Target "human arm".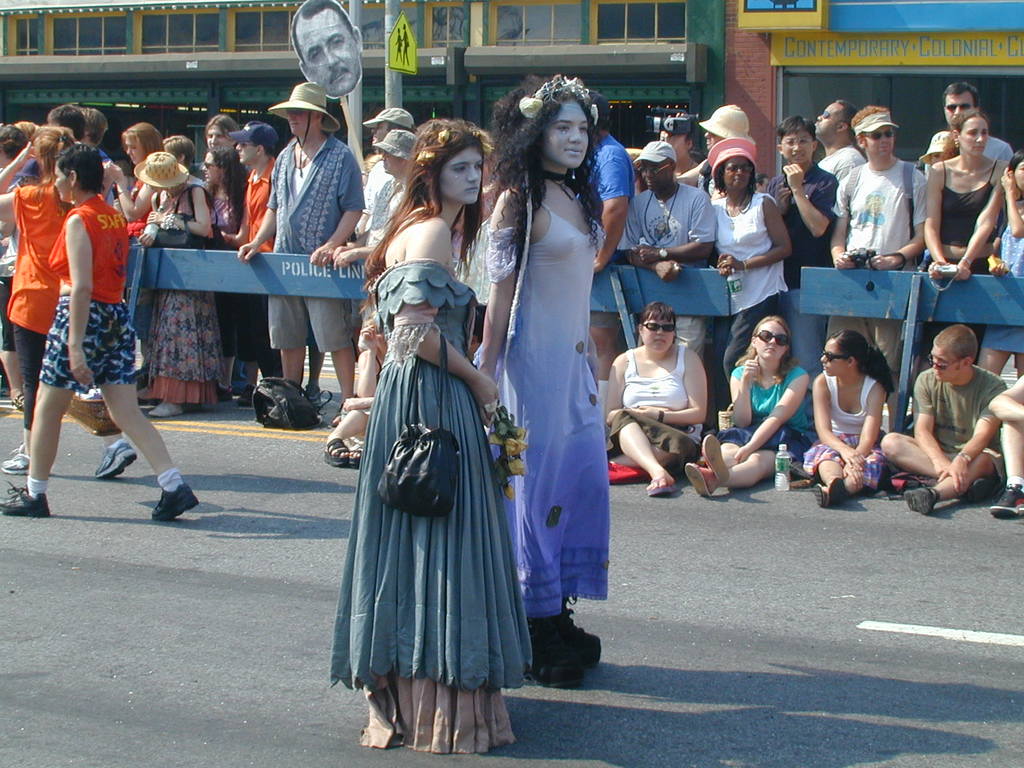
Target region: [812, 371, 877, 477].
